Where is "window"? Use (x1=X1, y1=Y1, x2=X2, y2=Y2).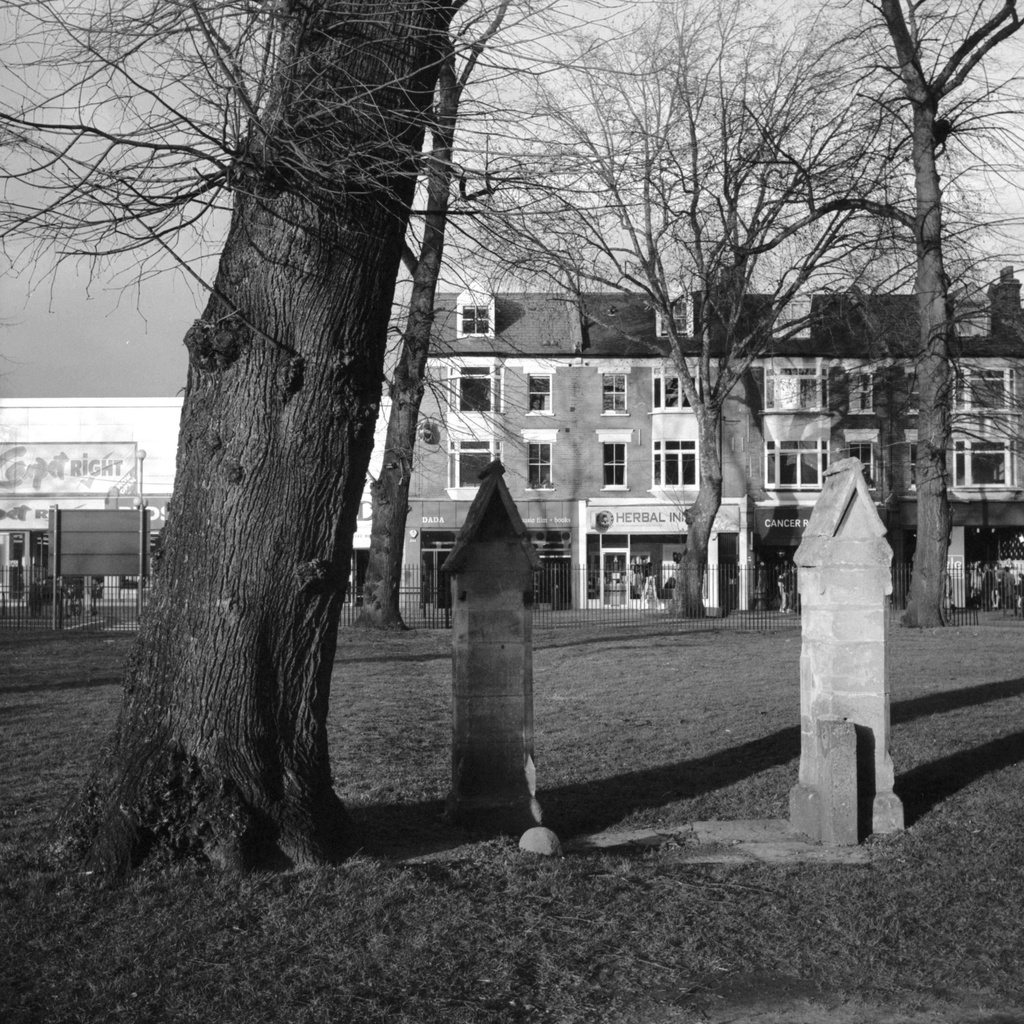
(x1=524, y1=371, x2=552, y2=421).
